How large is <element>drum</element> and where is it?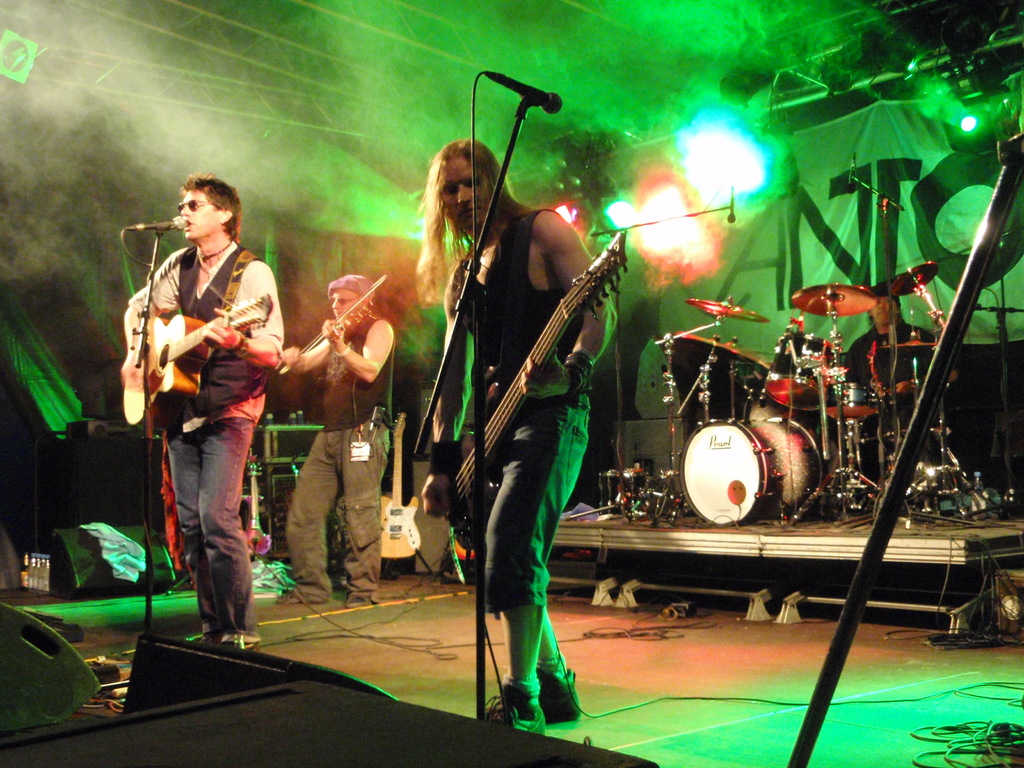
Bounding box: locate(764, 331, 841, 410).
